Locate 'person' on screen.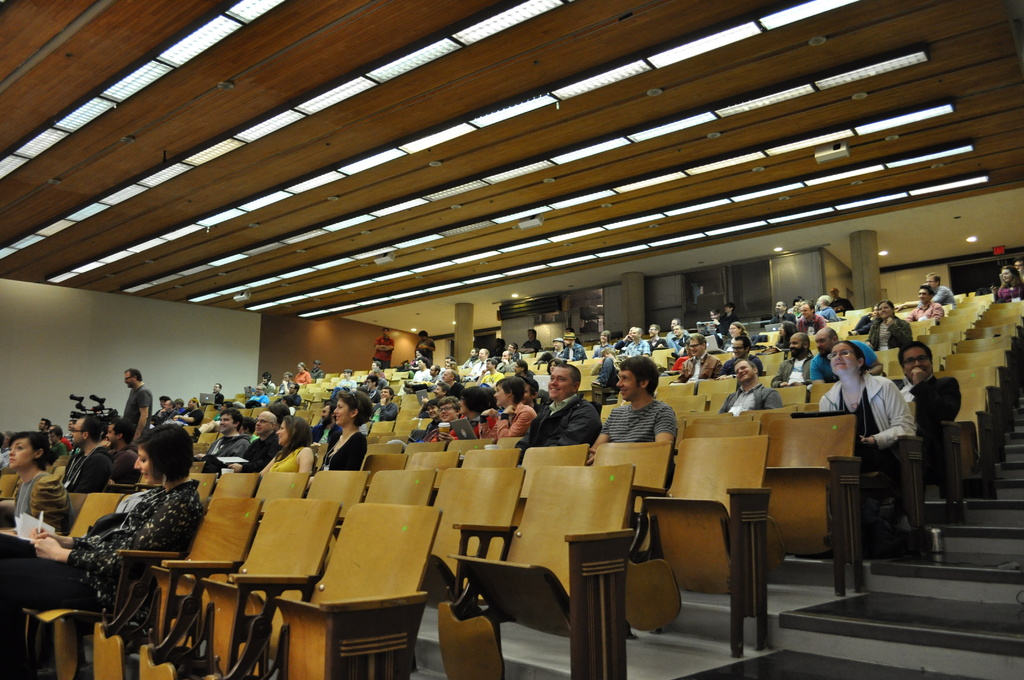
On screen at 372, 387, 398, 422.
